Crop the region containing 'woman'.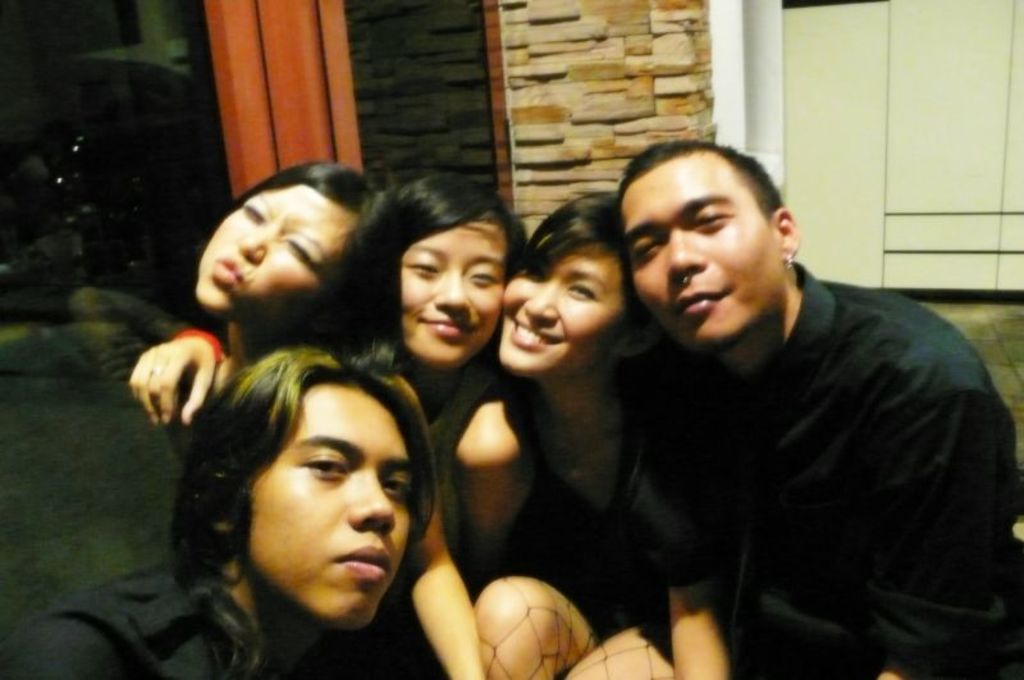
Crop region: [x1=195, y1=155, x2=388, y2=375].
